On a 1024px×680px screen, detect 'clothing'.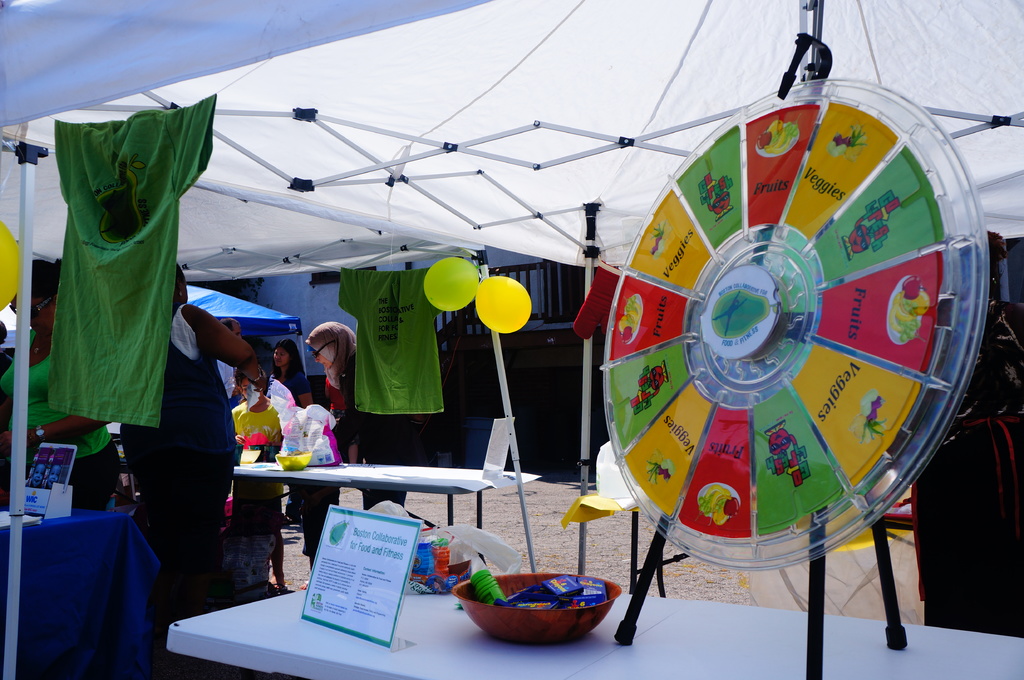
<region>268, 359, 304, 402</region>.
